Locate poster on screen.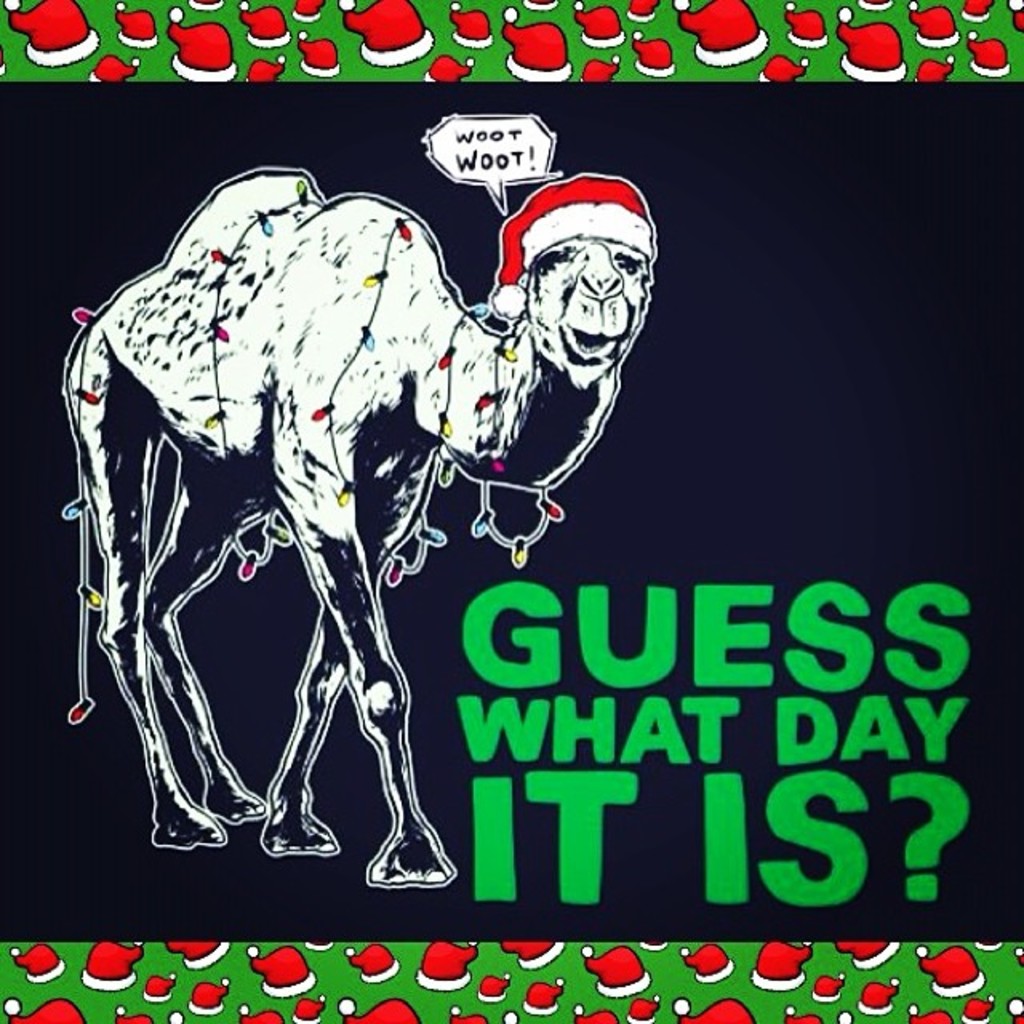
On screen at <bbox>0, 0, 958, 1023</bbox>.
